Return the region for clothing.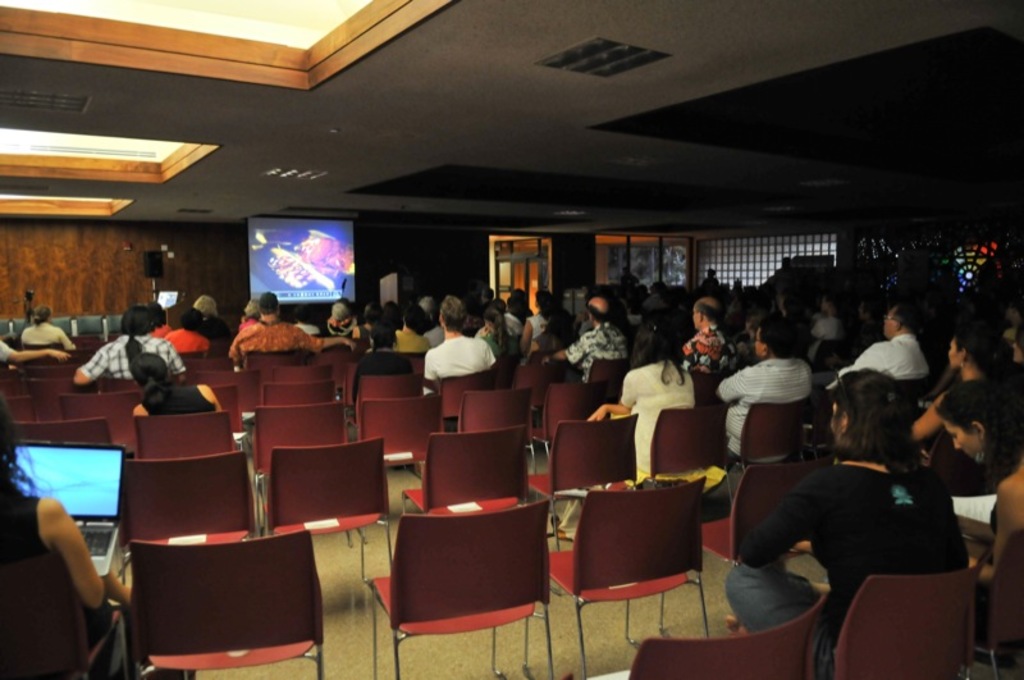
left=712, top=359, right=806, bottom=448.
